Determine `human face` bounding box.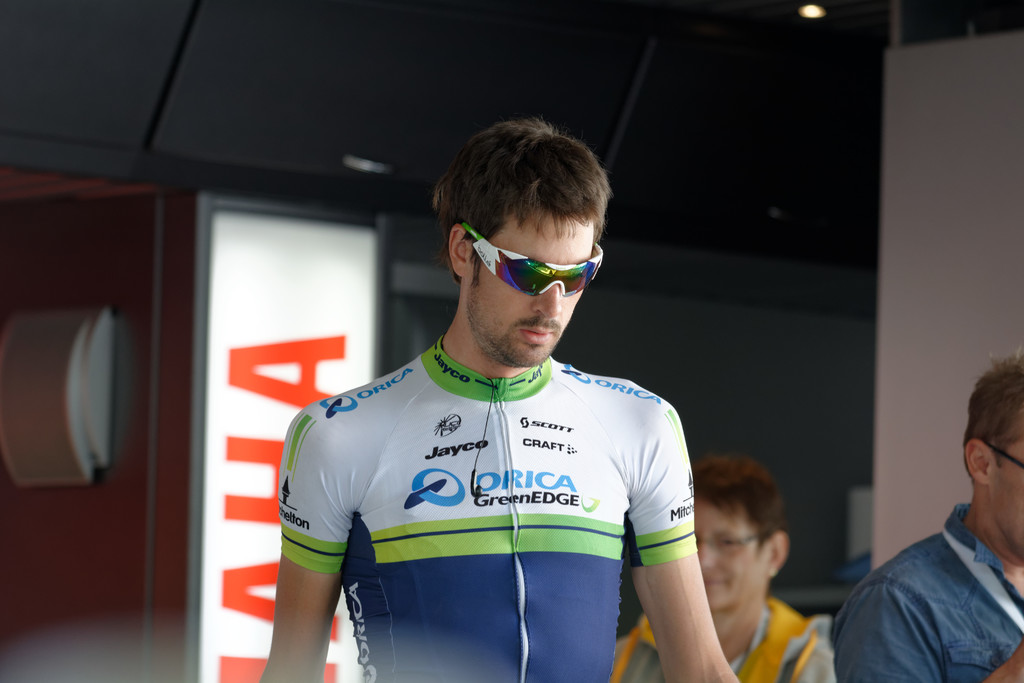
Determined: {"x1": 987, "y1": 431, "x2": 1023, "y2": 561}.
